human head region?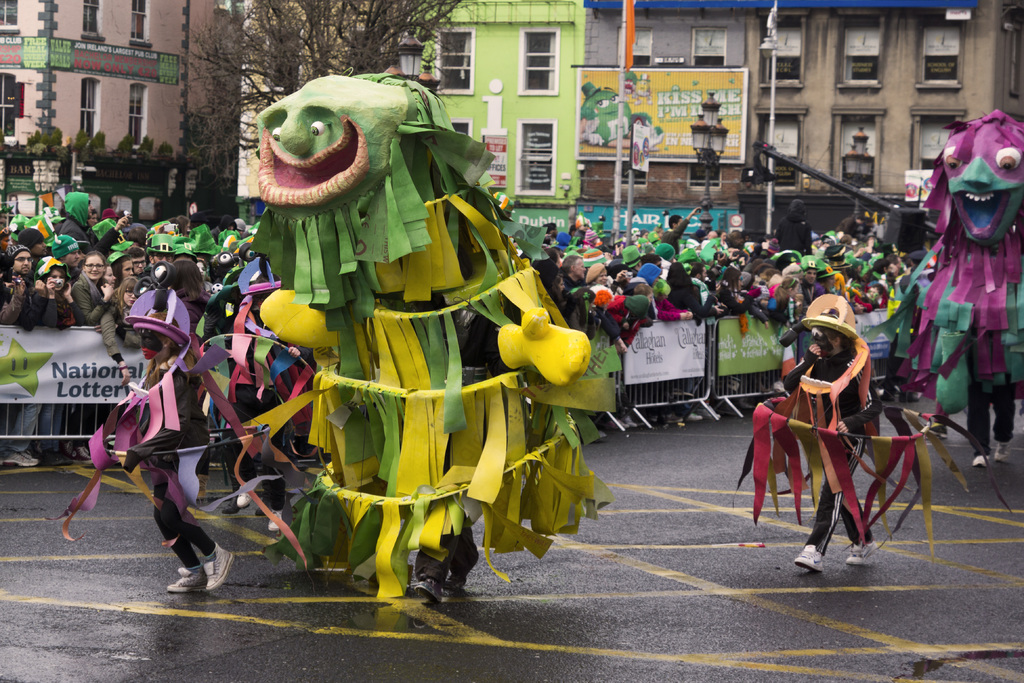
left=140, top=331, right=168, bottom=363
